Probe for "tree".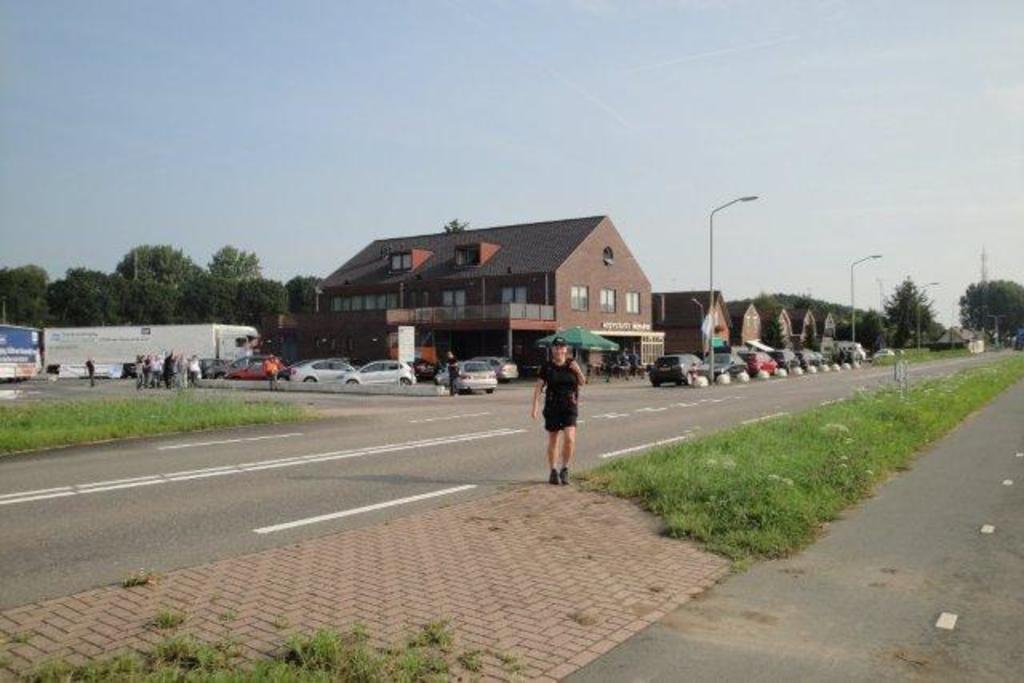
Probe result: left=69, top=266, right=128, bottom=330.
